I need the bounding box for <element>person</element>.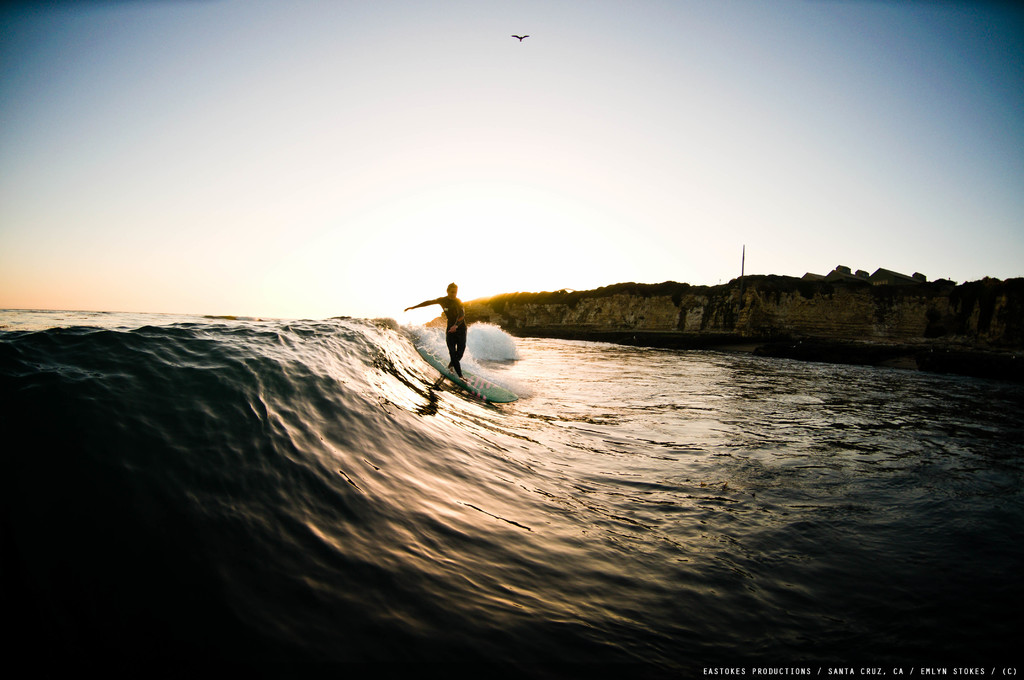
Here it is: locate(409, 273, 482, 389).
